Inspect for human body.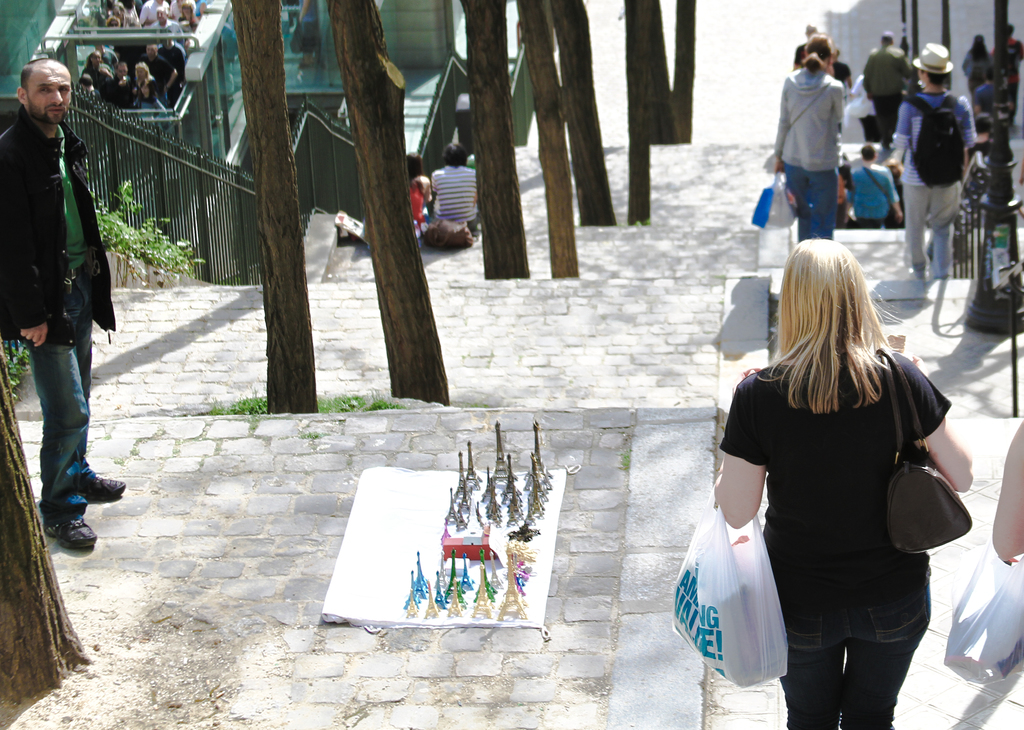
Inspection: x1=423, y1=141, x2=478, y2=241.
